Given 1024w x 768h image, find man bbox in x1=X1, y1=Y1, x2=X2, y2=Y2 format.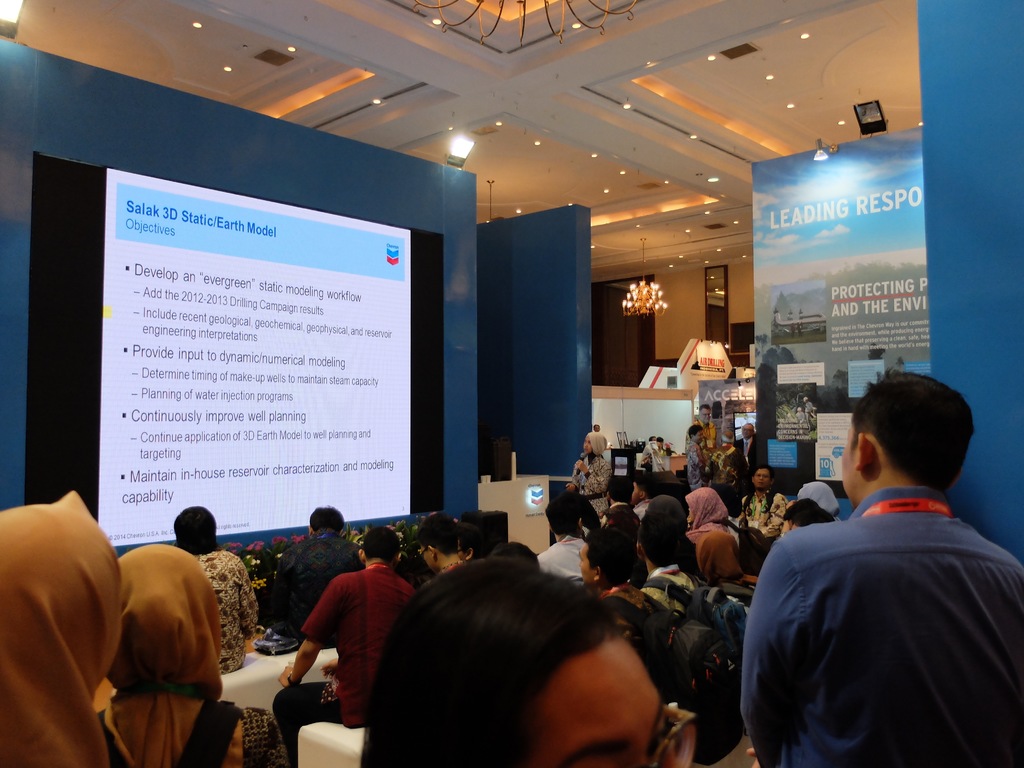
x1=417, y1=514, x2=470, y2=577.
